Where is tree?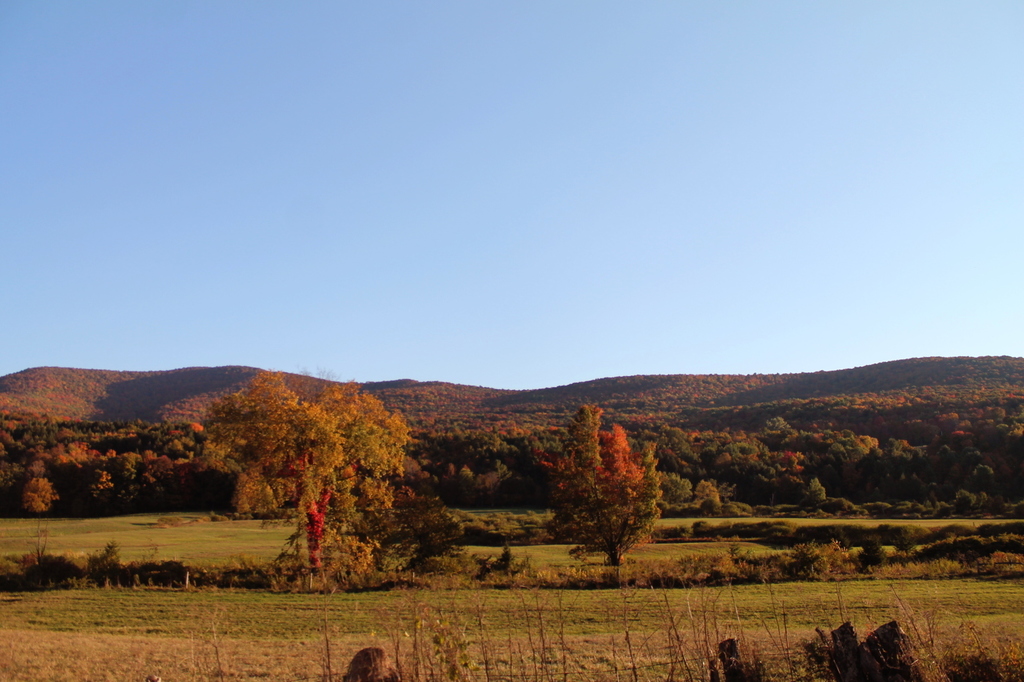
region(204, 370, 342, 593).
